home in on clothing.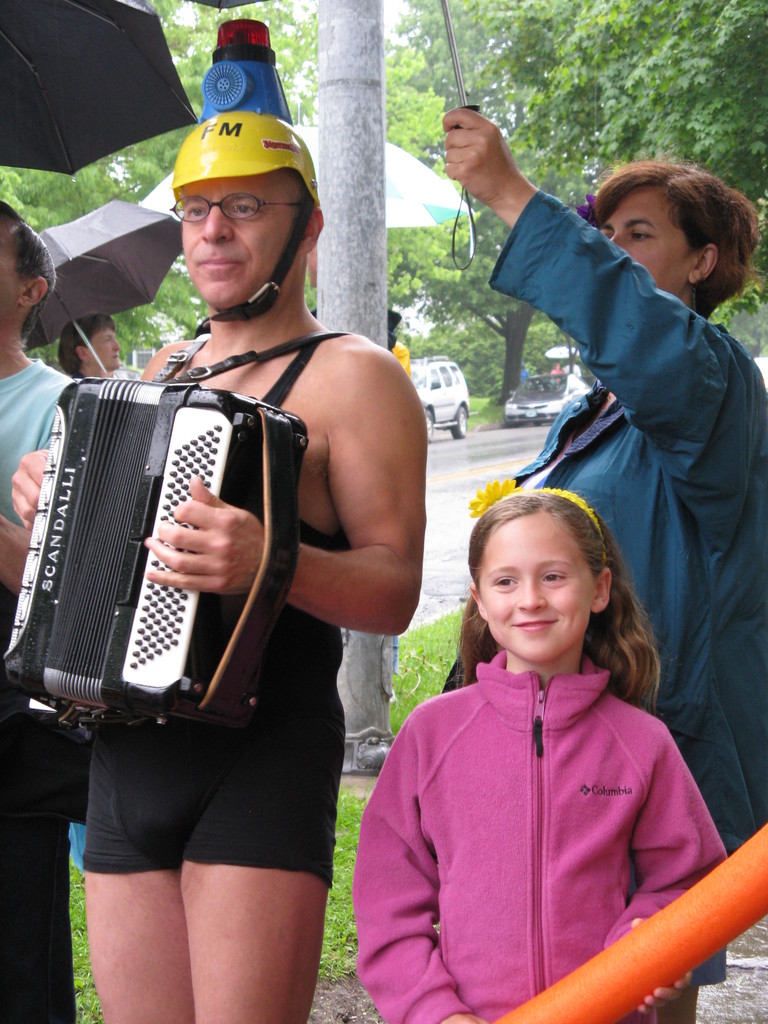
Homed in at bbox=(356, 652, 725, 1023).
